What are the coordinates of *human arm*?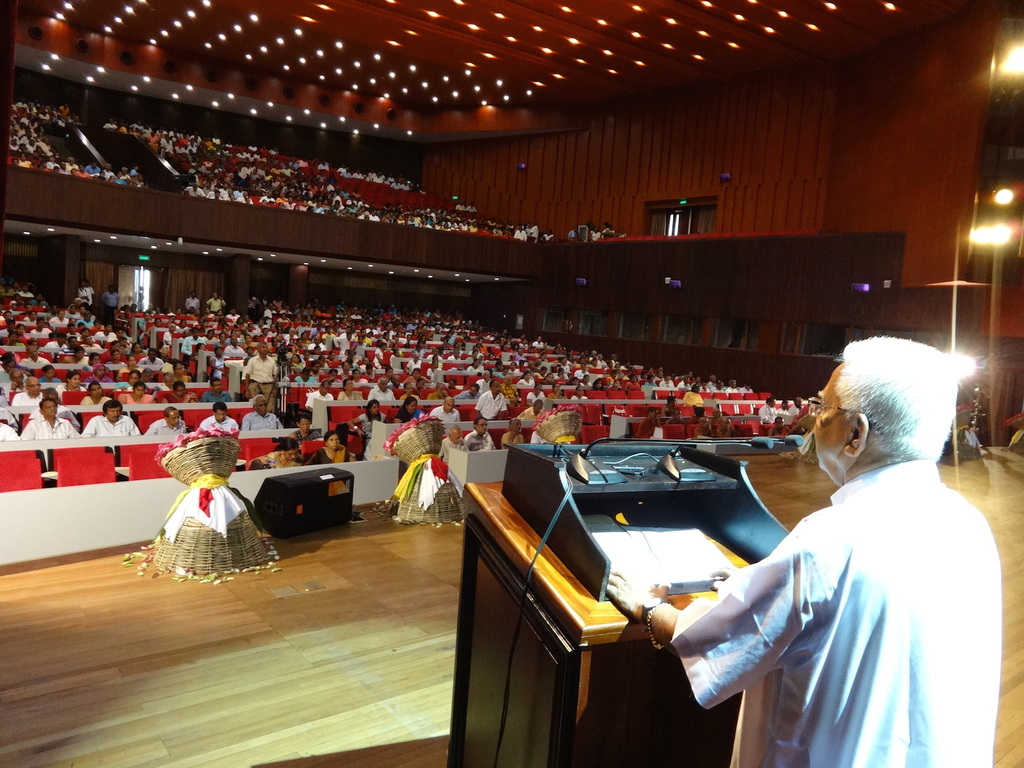
{"x1": 102, "y1": 292, "x2": 105, "y2": 303}.
